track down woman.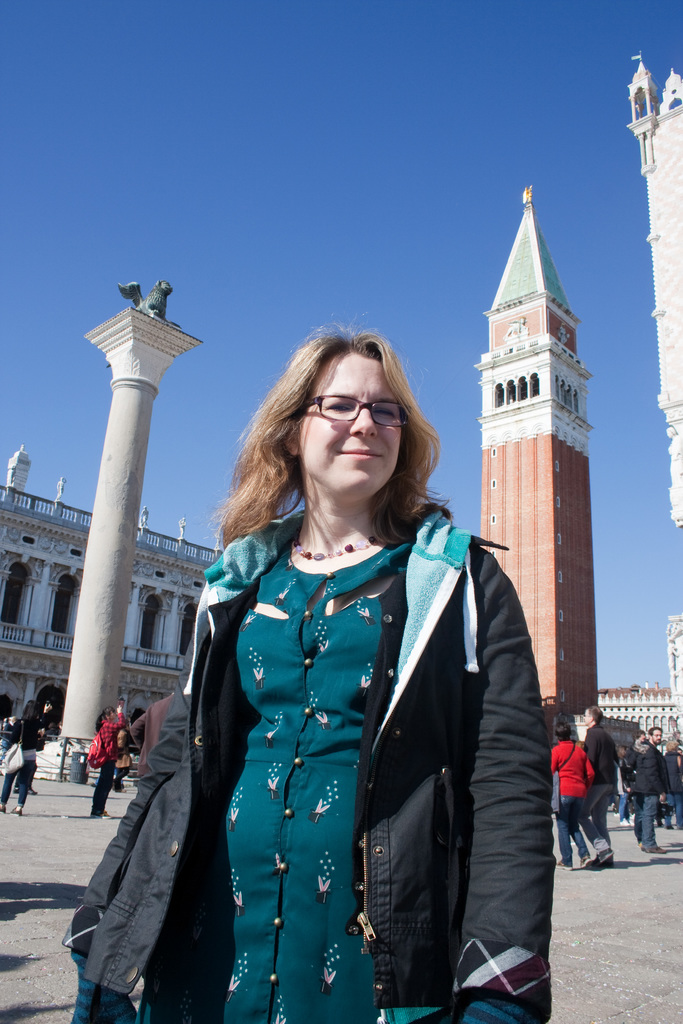
Tracked to 133 291 566 1023.
